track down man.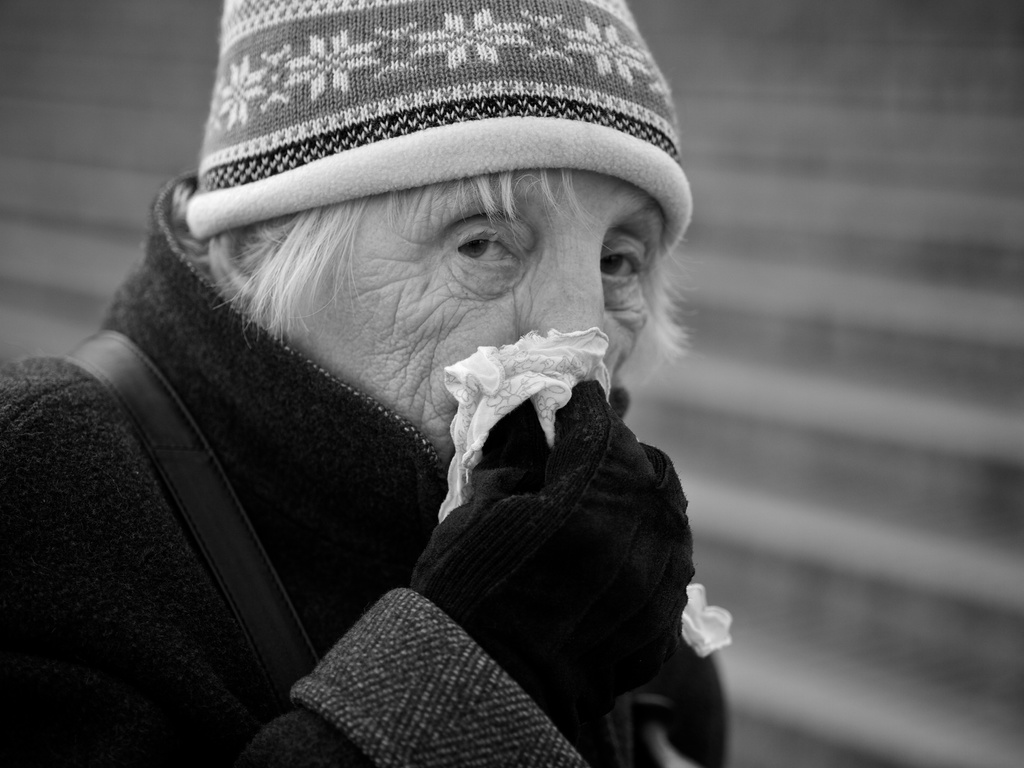
Tracked to x1=0, y1=0, x2=700, y2=767.
